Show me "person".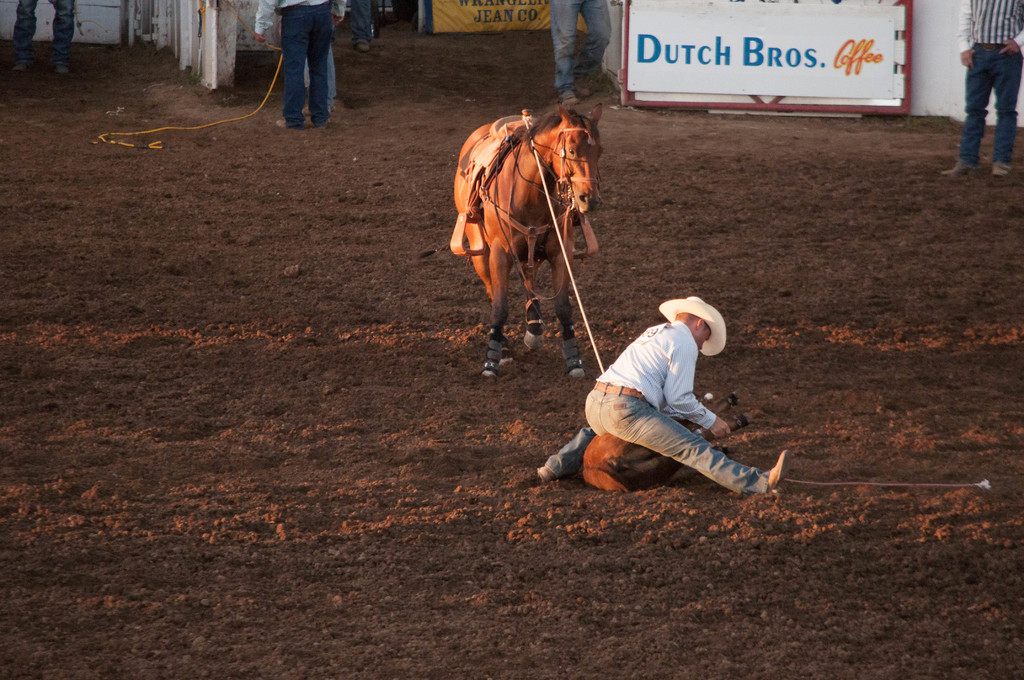
"person" is here: select_region(300, 35, 340, 117).
